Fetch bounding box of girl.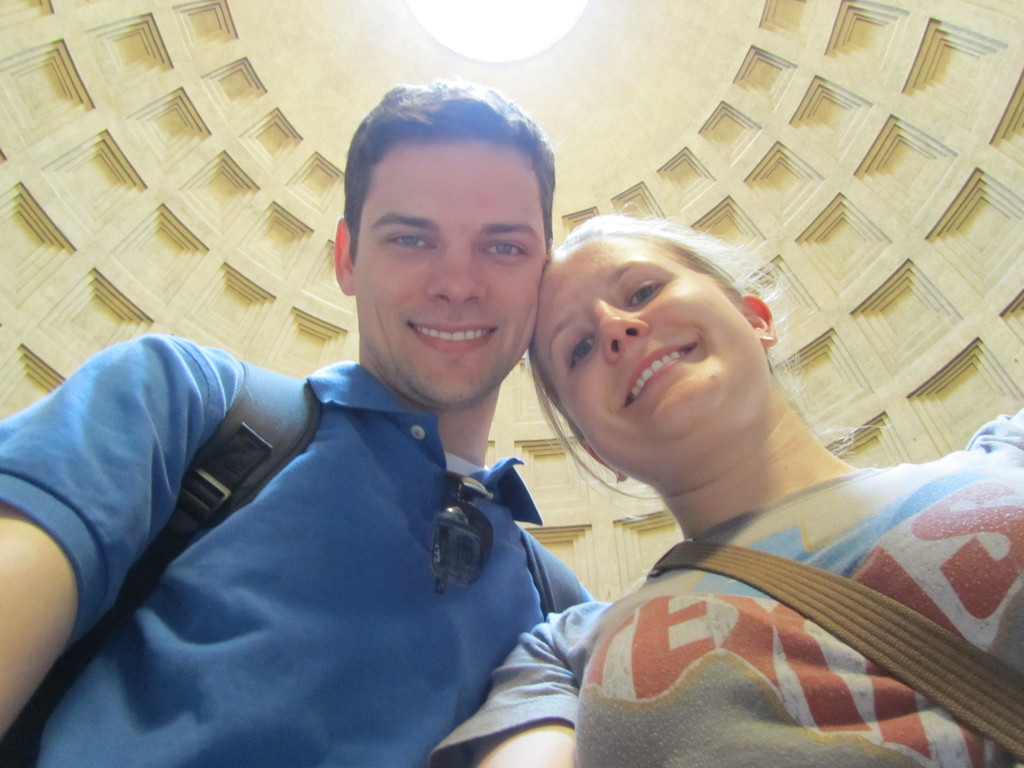
Bbox: {"left": 427, "top": 210, "right": 1023, "bottom": 767}.
